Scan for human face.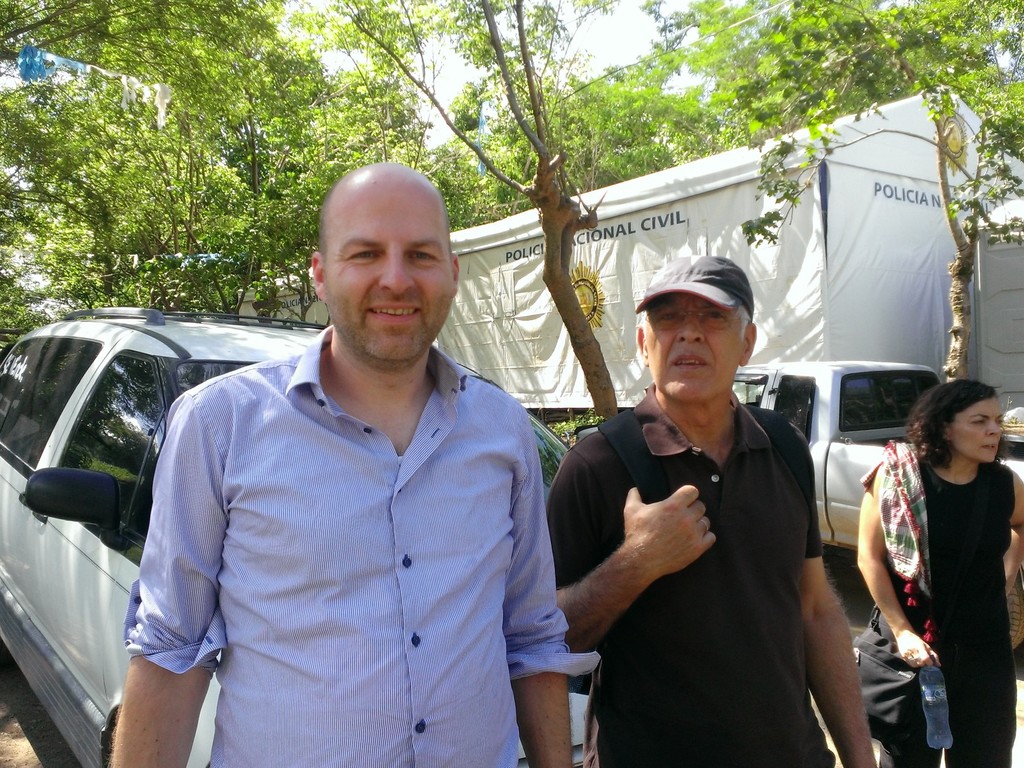
Scan result: (left=953, top=396, right=1001, bottom=462).
